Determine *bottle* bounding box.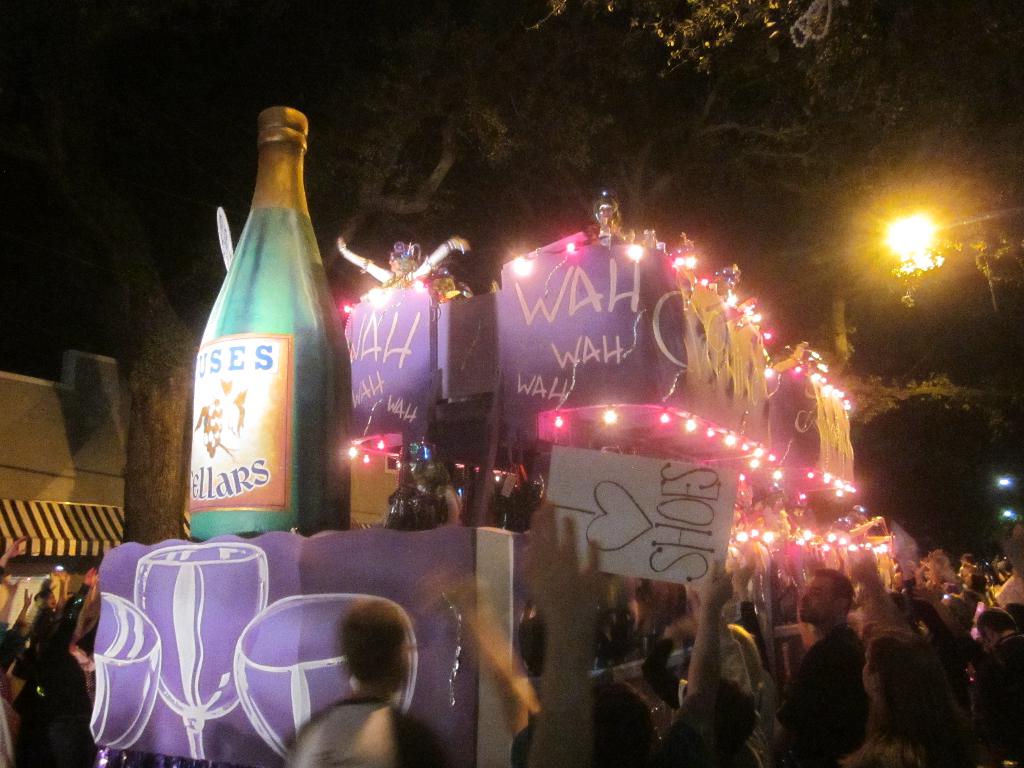
Determined: 173/111/343/575.
